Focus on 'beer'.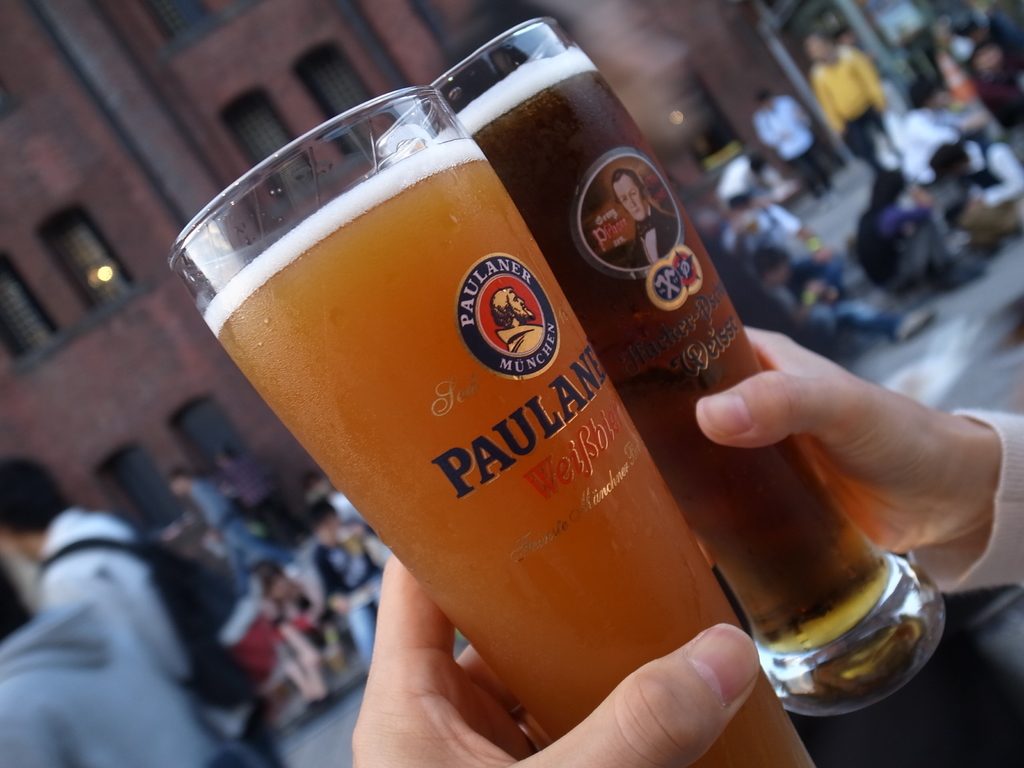
Focused at 456 43 895 653.
